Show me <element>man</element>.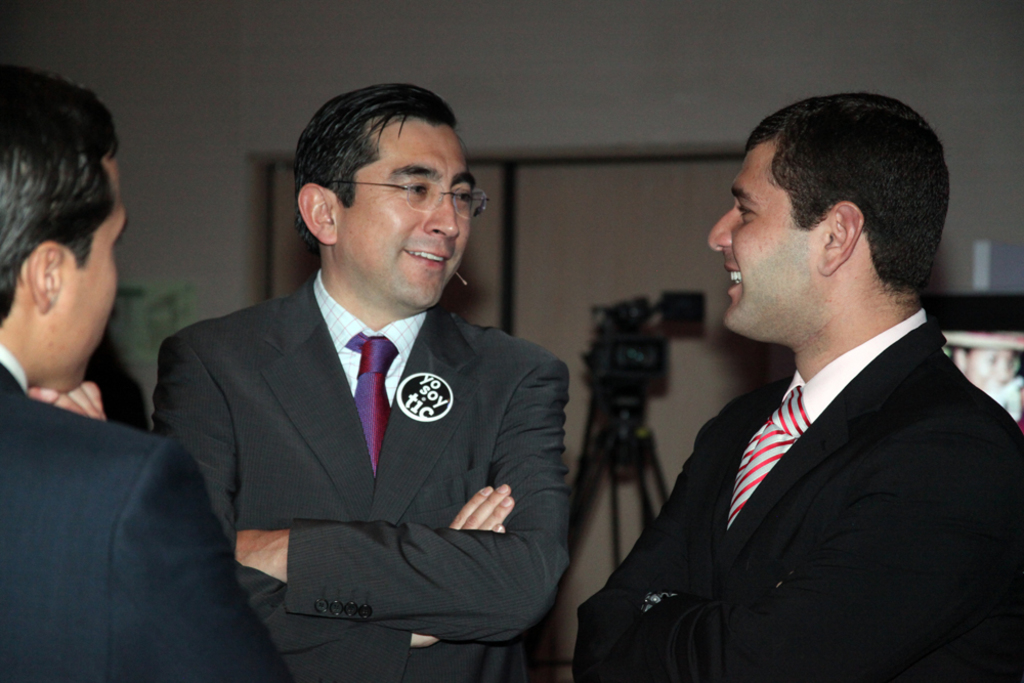
<element>man</element> is here: <box>0,53,308,682</box>.
